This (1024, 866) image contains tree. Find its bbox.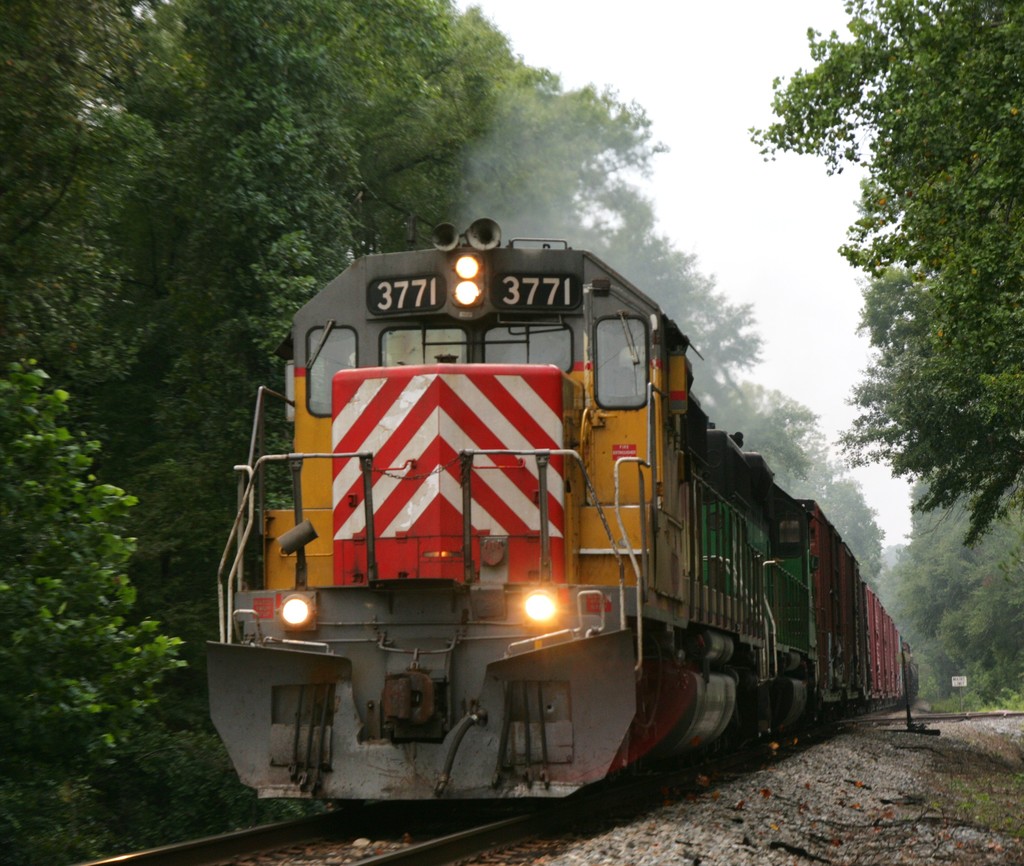
BBox(742, 0, 1023, 545).
